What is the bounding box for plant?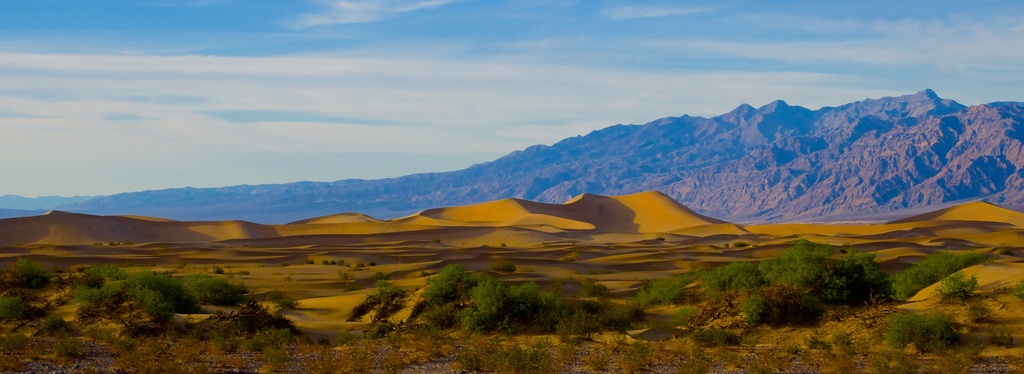
bbox=[1007, 275, 1023, 304].
